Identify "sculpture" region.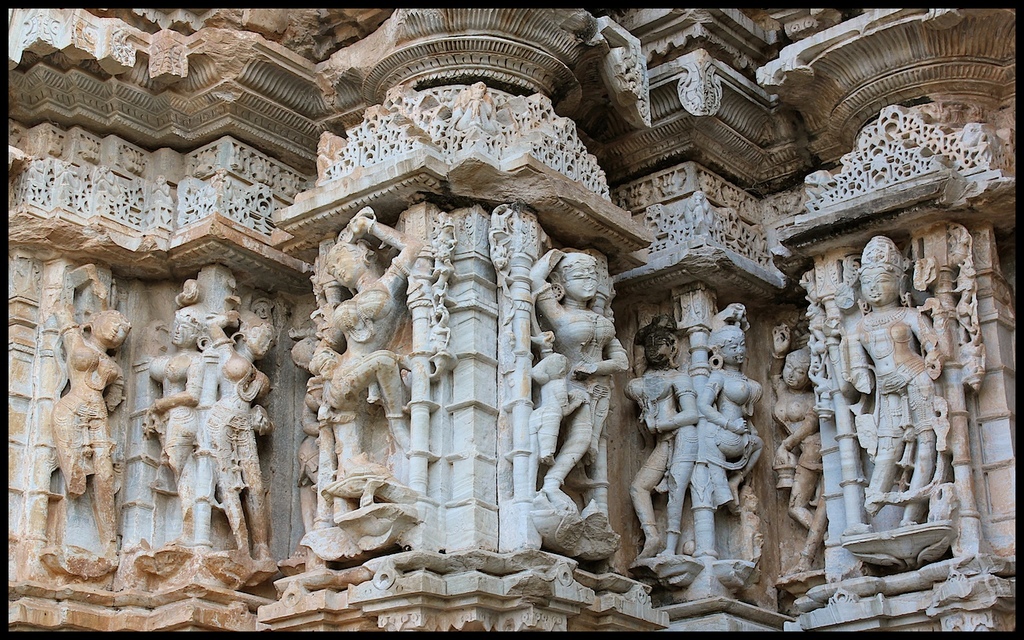
Region: <bbox>198, 319, 277, 568</bbox>.
